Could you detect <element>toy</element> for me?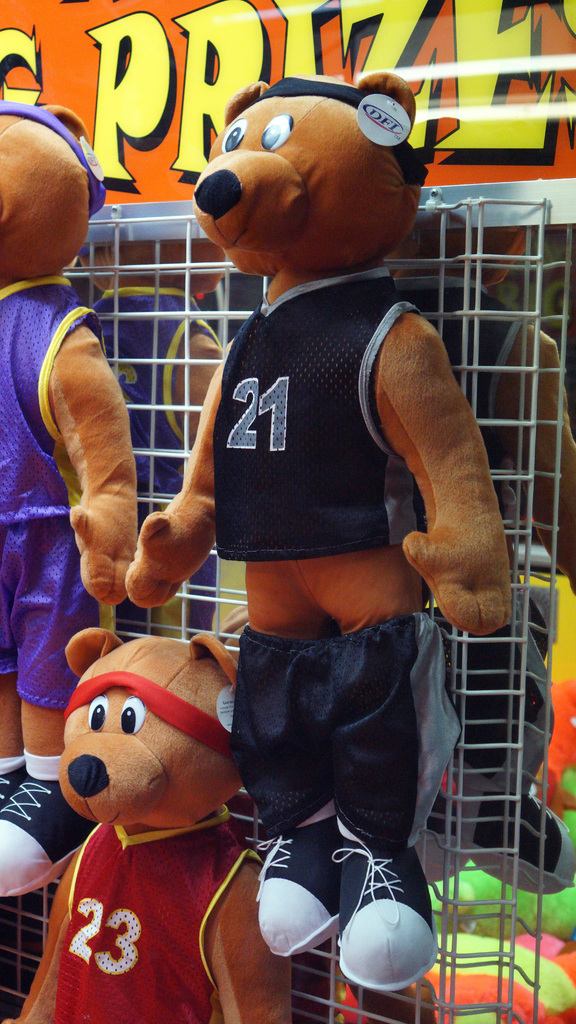
Detection result: box(126, 76, 516, 994).
